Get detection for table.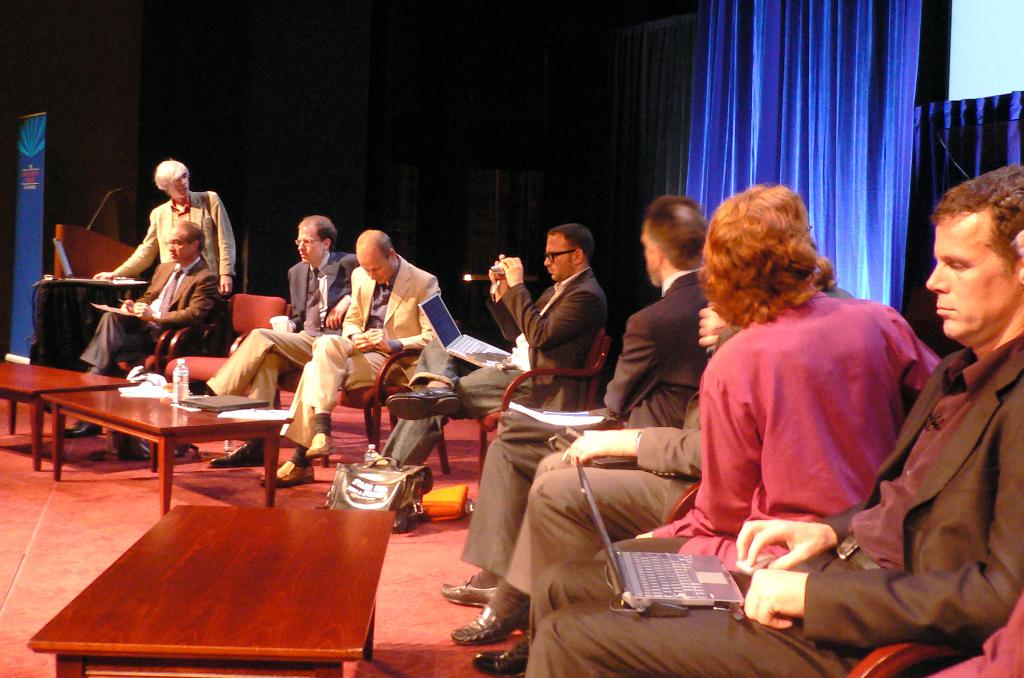
Detection: box(26, 368, 351, 534).
